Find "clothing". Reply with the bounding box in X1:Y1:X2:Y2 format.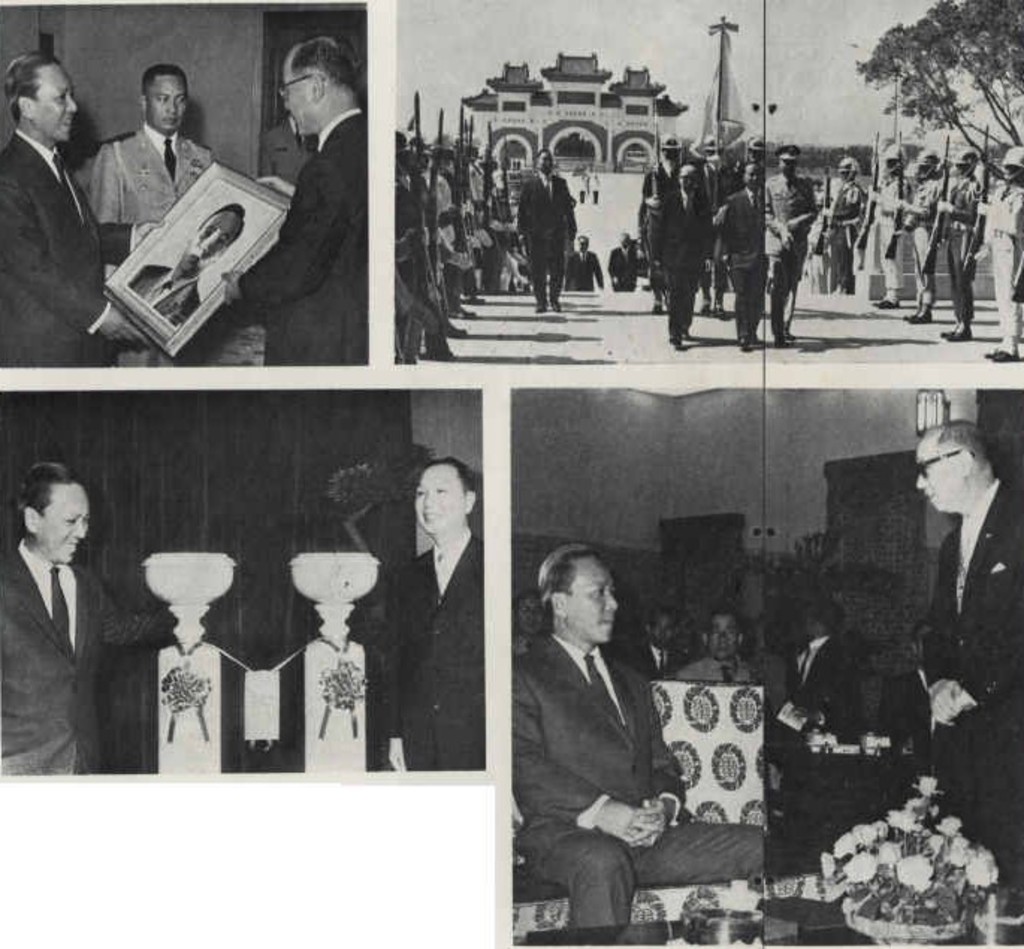
759:178:816:311.
